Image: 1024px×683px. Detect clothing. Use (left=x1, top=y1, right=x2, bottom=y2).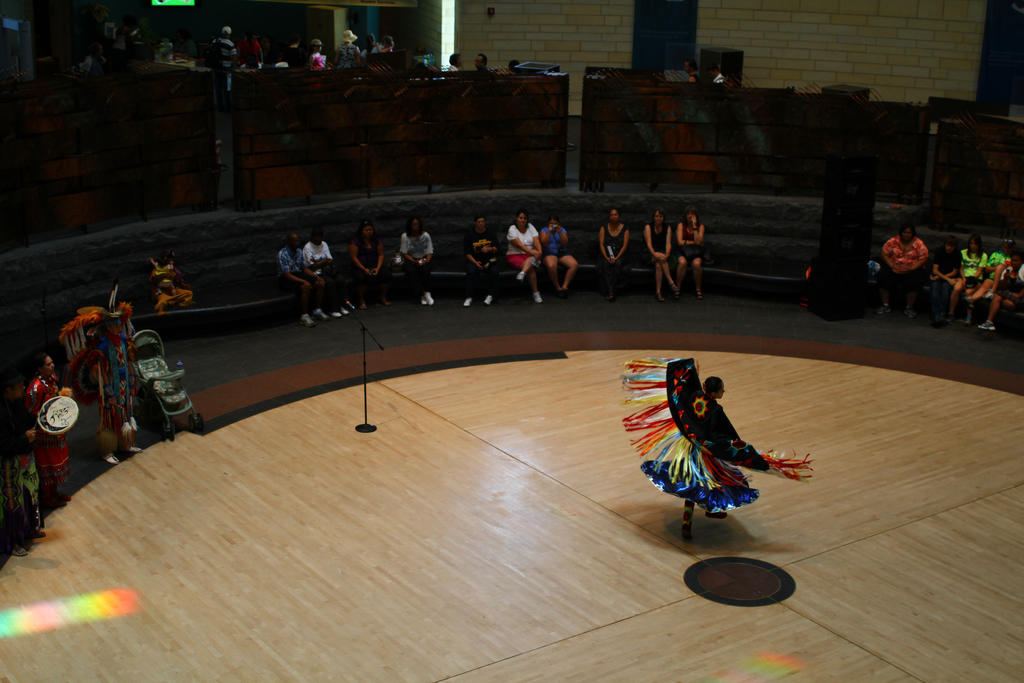
(left=979, top=248, right=1008, bottom=298).
